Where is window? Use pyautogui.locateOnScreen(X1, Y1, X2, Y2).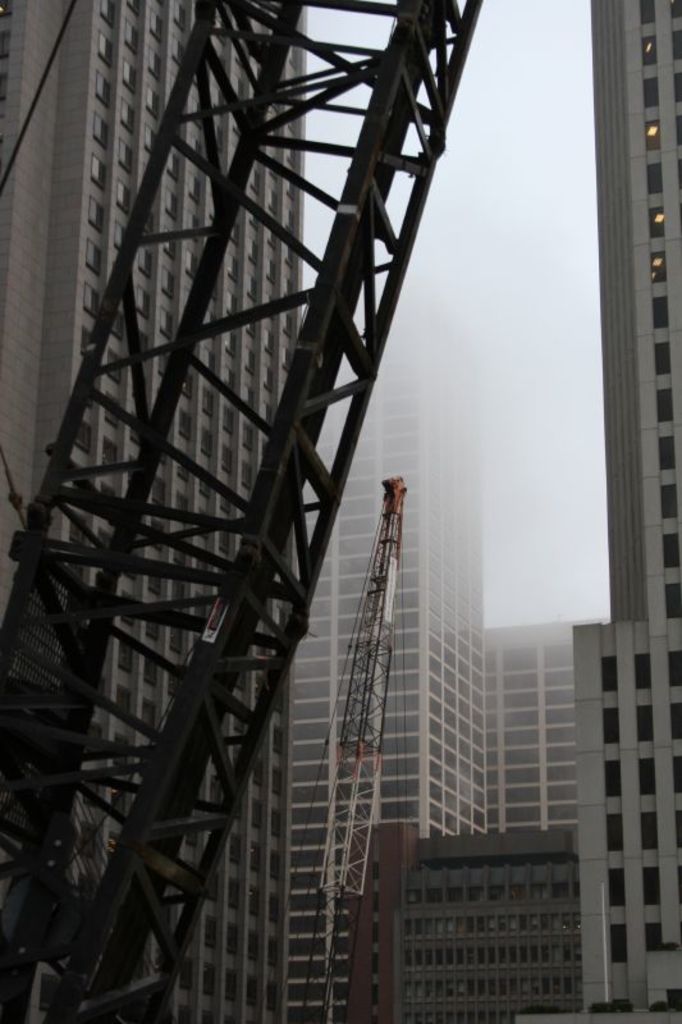
pyautogui.locateOnScreen(650, 339, 672, 374).
